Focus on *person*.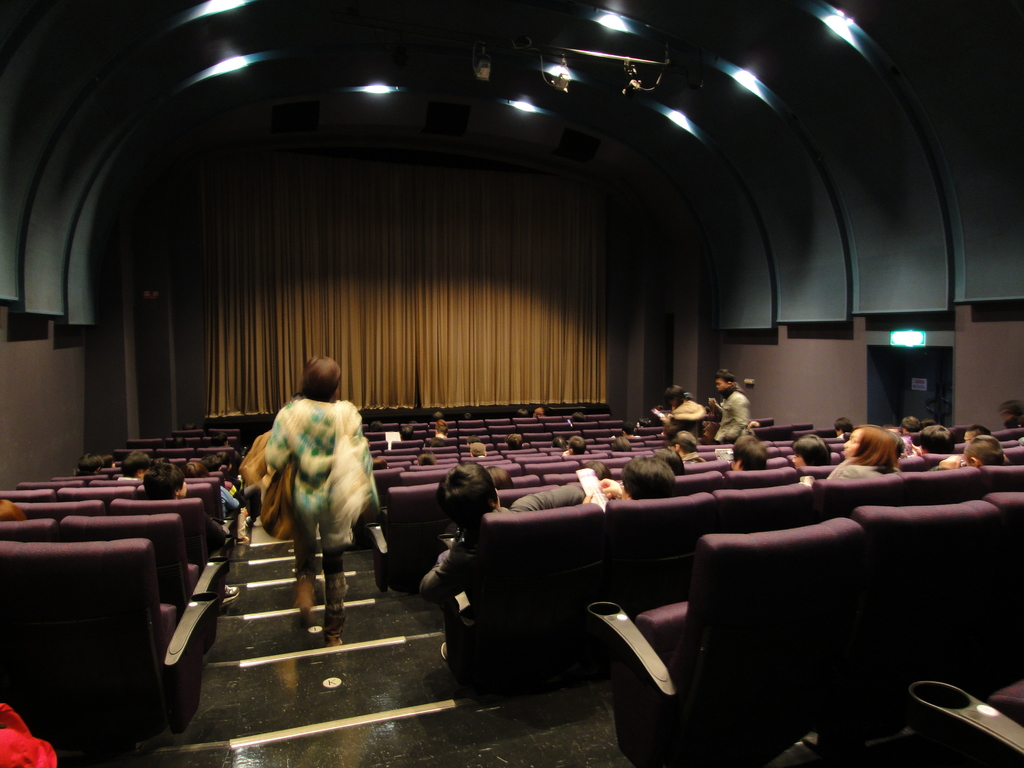
Focused at detection(417, 461, 589, 662).
